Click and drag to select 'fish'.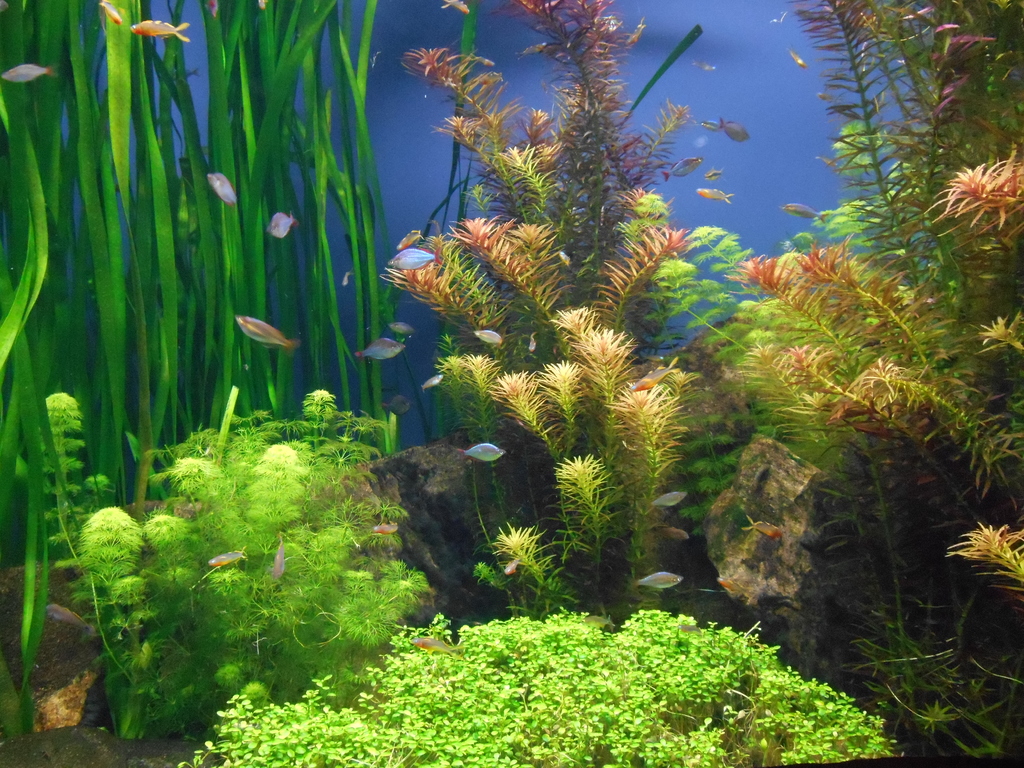
Selection: (x1=373, y1=521, x2=396, y2=534).
